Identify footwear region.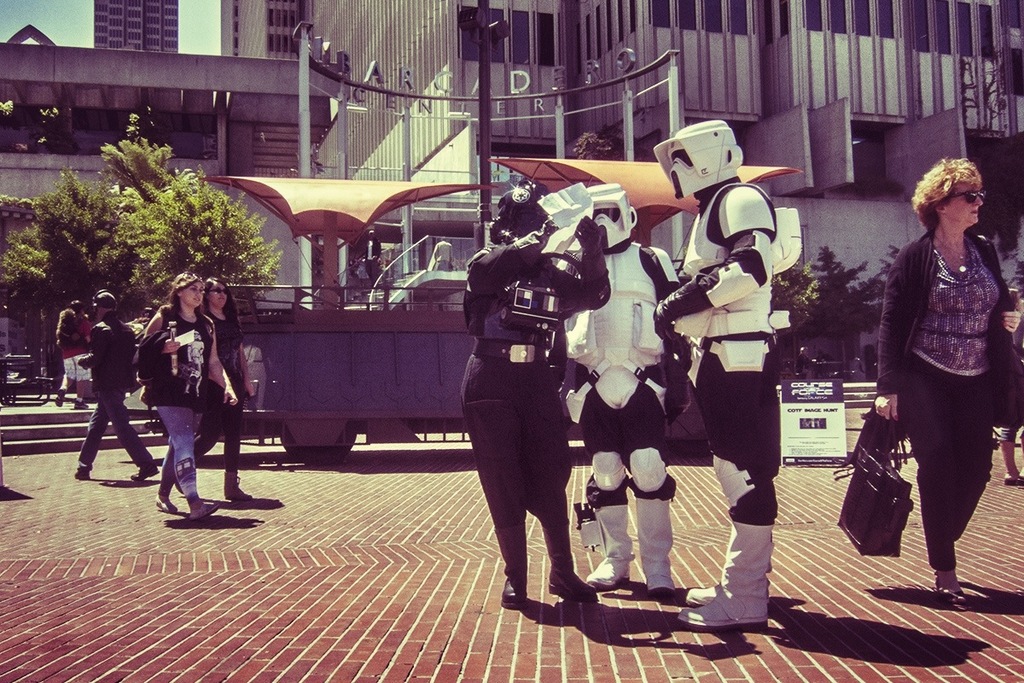
Region: region(77, 468, 94, 476).
